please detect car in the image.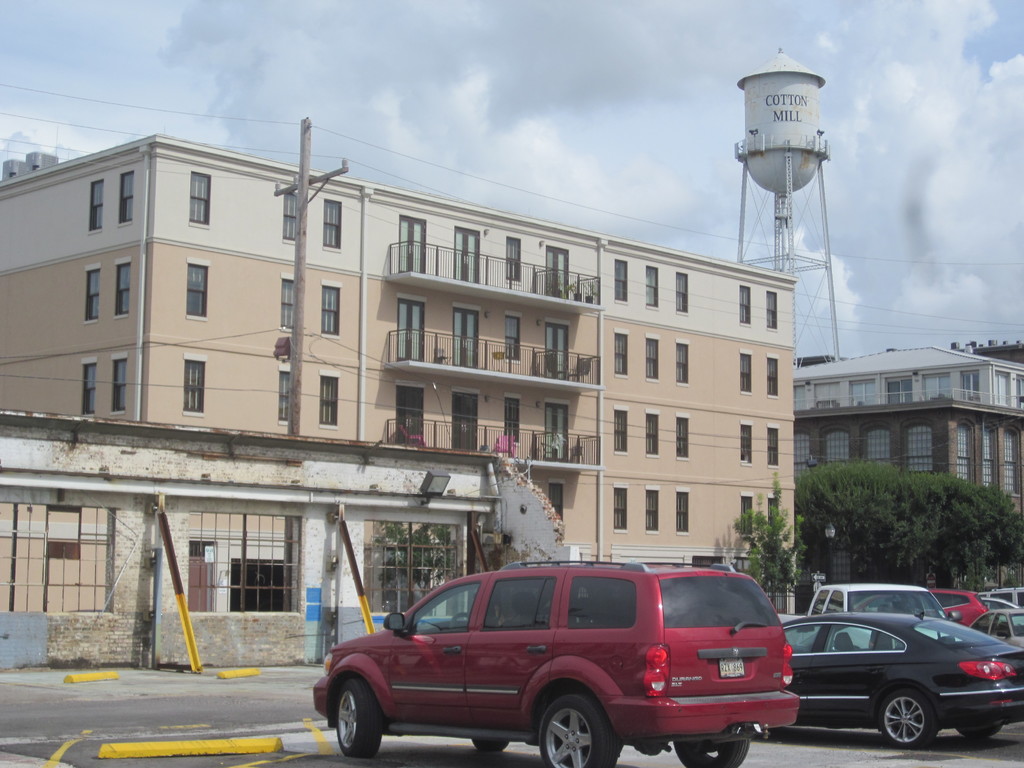
<region>775, 580, 962, 653</region>.
